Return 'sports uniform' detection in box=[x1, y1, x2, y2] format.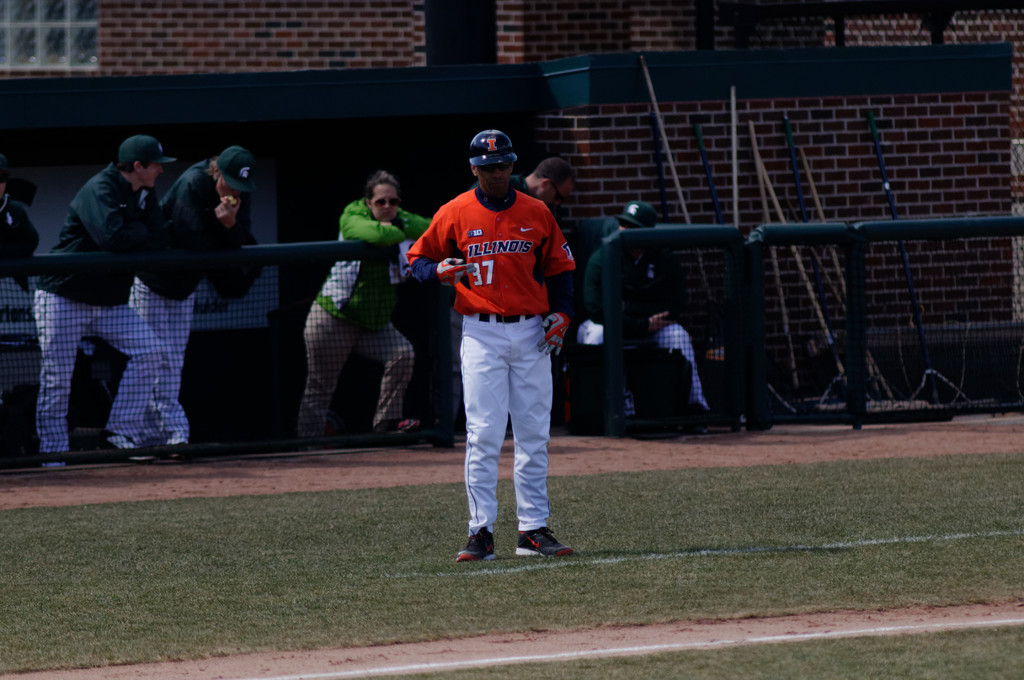
box=[280, 196, 424, 448].
